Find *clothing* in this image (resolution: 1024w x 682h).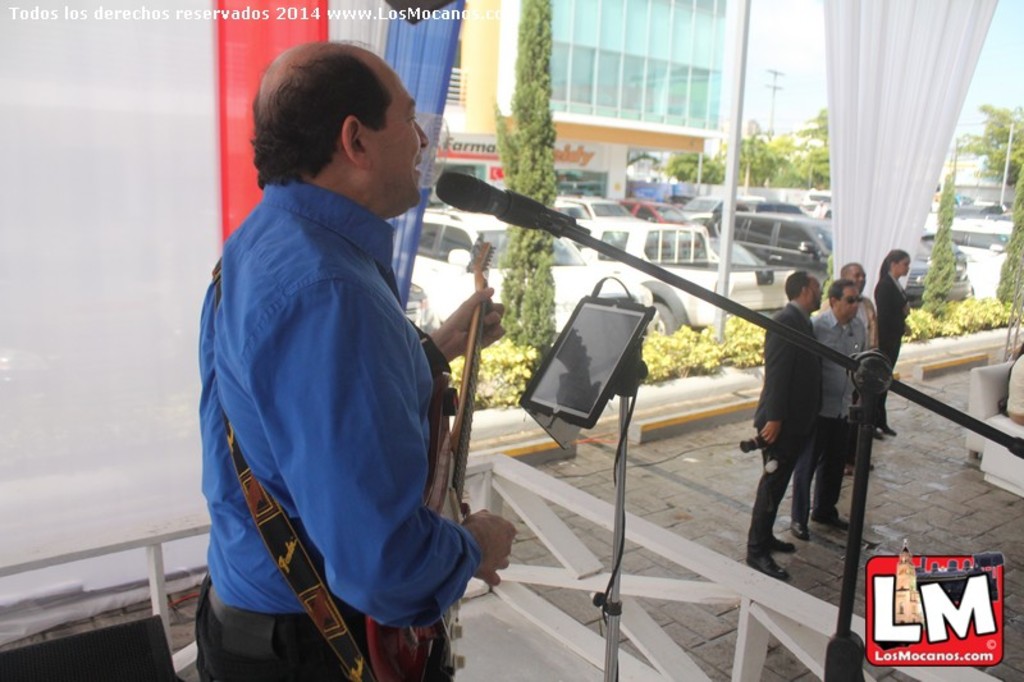
region(198, 170, 476, 681).
